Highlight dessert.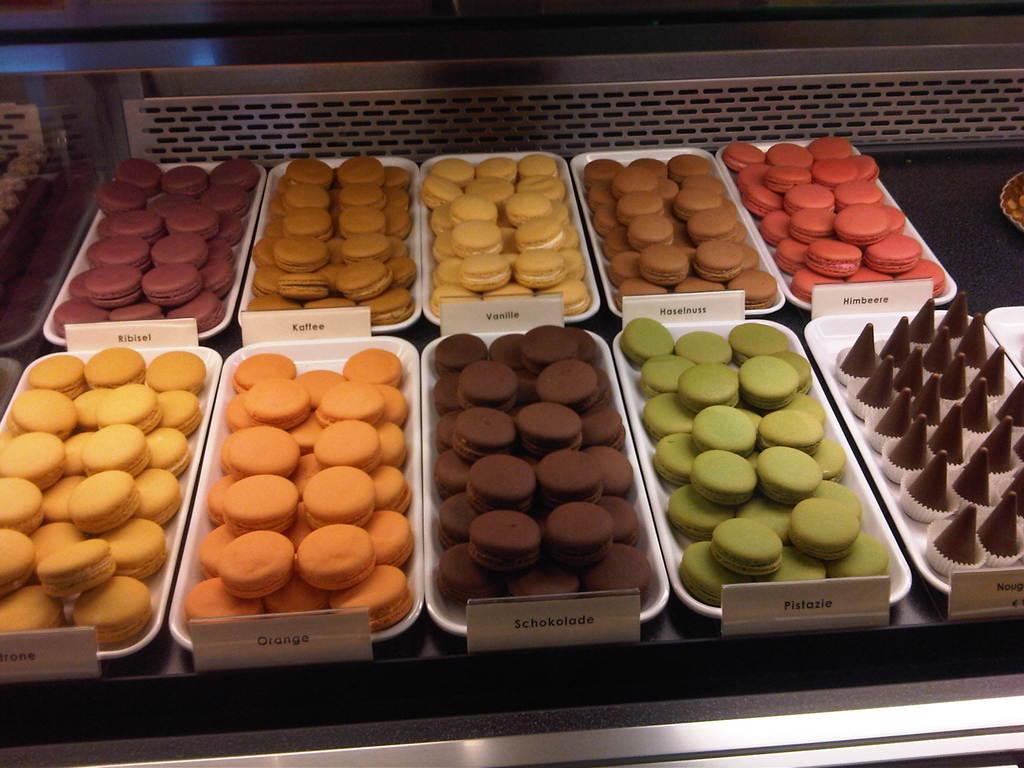
Highlighted region: (611, 259, 636, 280).
